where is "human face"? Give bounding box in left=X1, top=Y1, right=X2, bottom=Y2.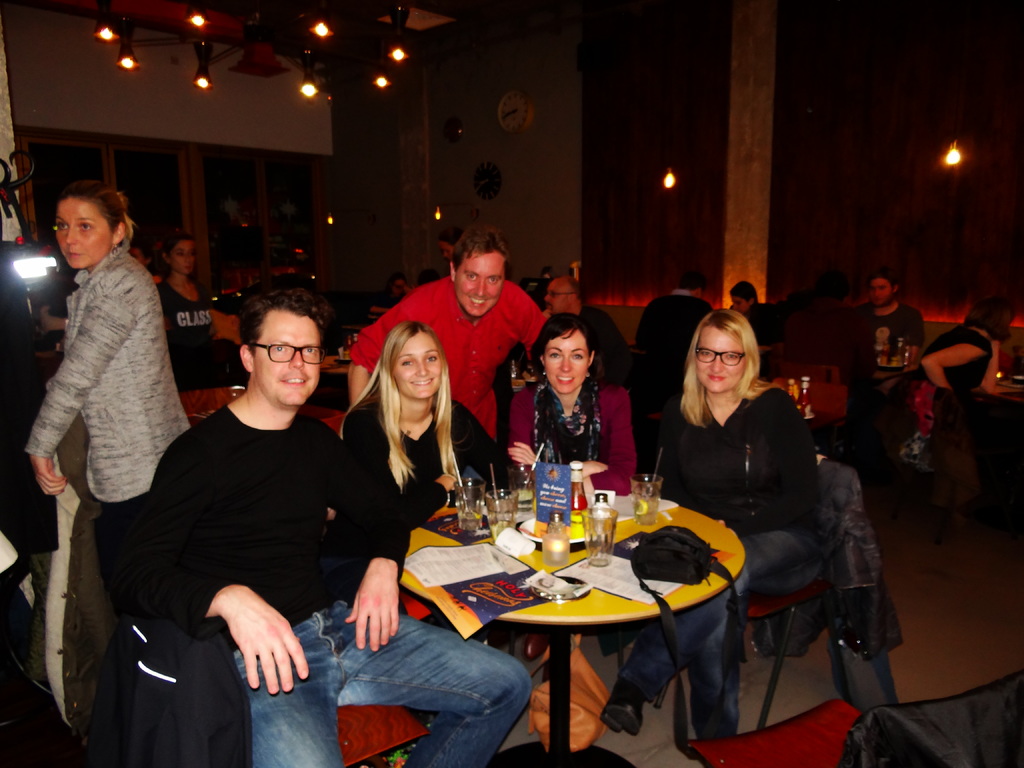
left=867, top=278, right=893, bottom=305.
